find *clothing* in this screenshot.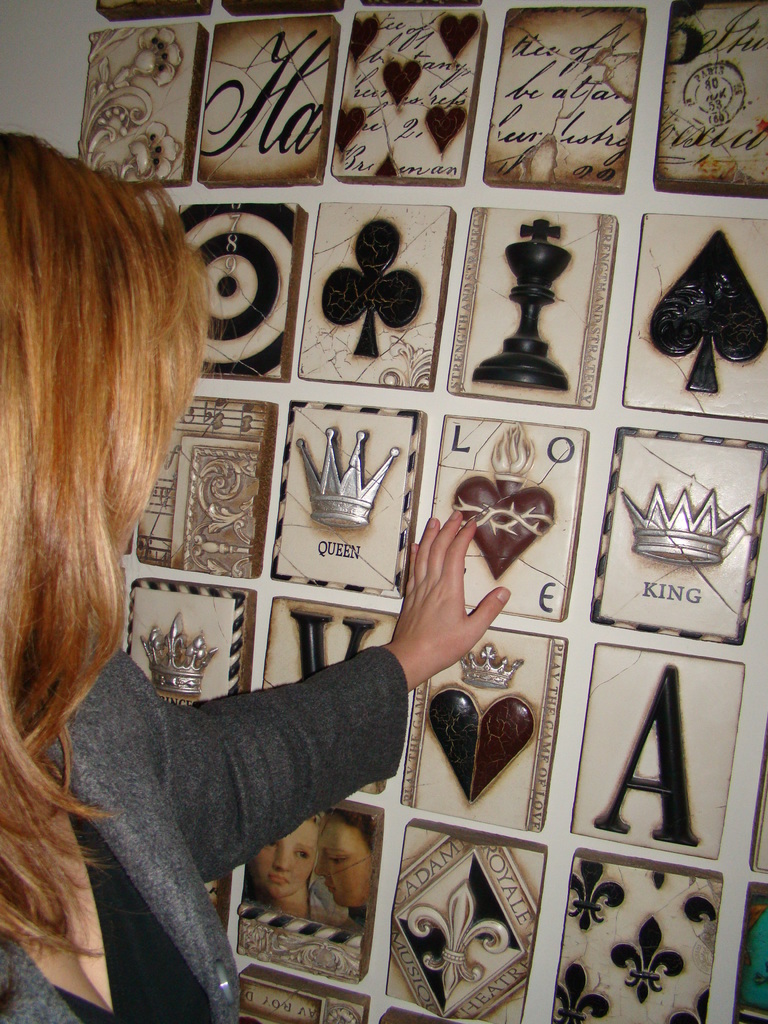
The bounding box for *clothing* is 37:581:454:1009.
